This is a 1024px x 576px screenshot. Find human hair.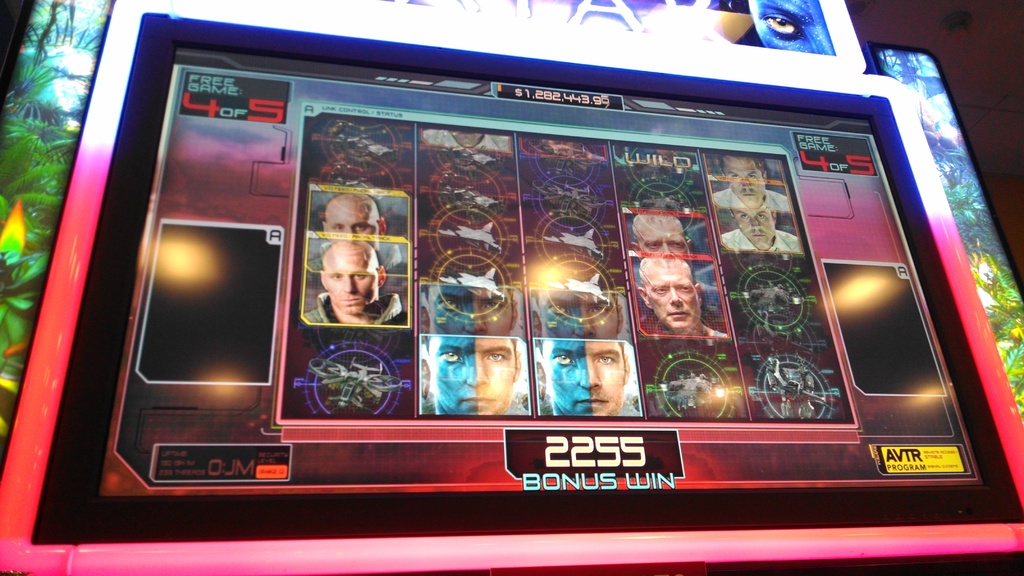
Bounding box: {"x1": 716, "y1": 155, "x2": 767, "y2": 180}.
